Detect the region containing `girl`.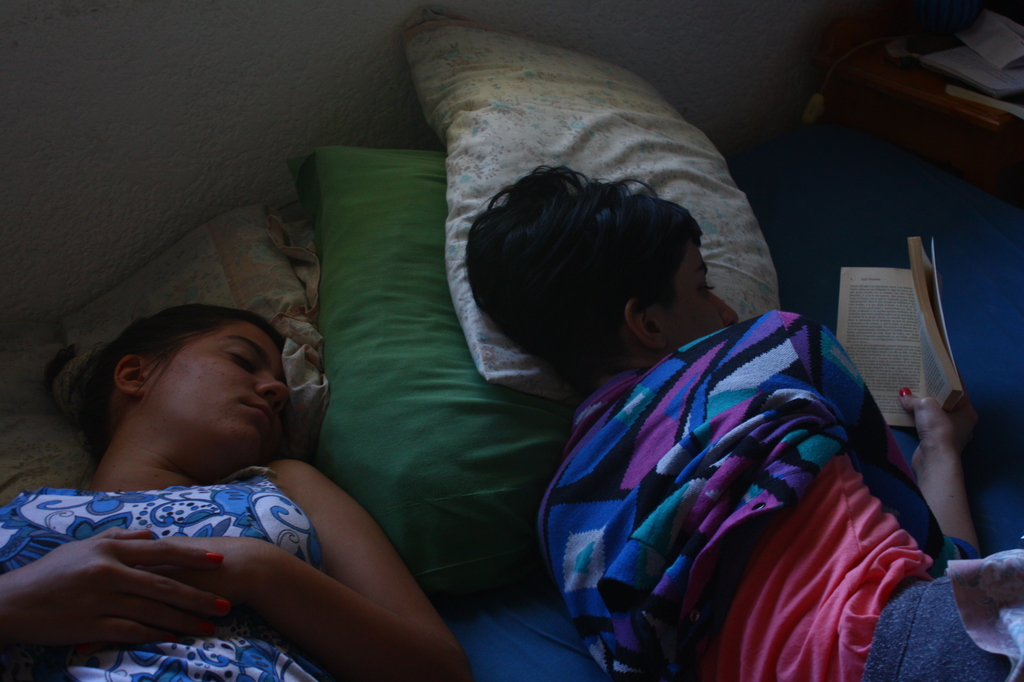
x1=461 y1=154 x2=1023 y2=681.
